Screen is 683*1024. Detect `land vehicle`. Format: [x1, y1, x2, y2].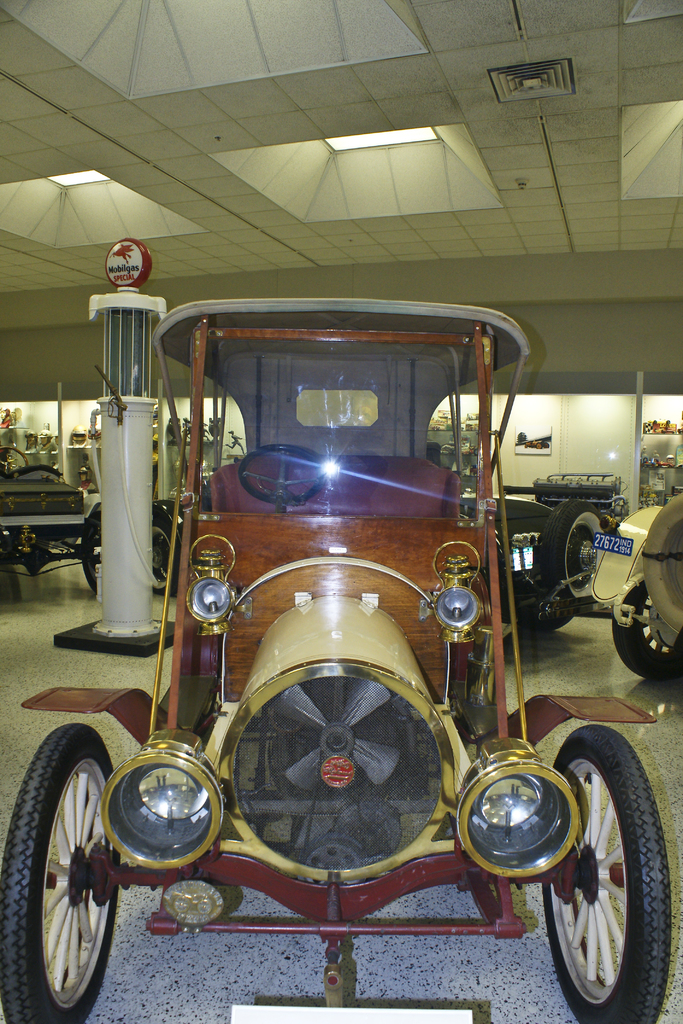
[80, 495, 178, 598].
